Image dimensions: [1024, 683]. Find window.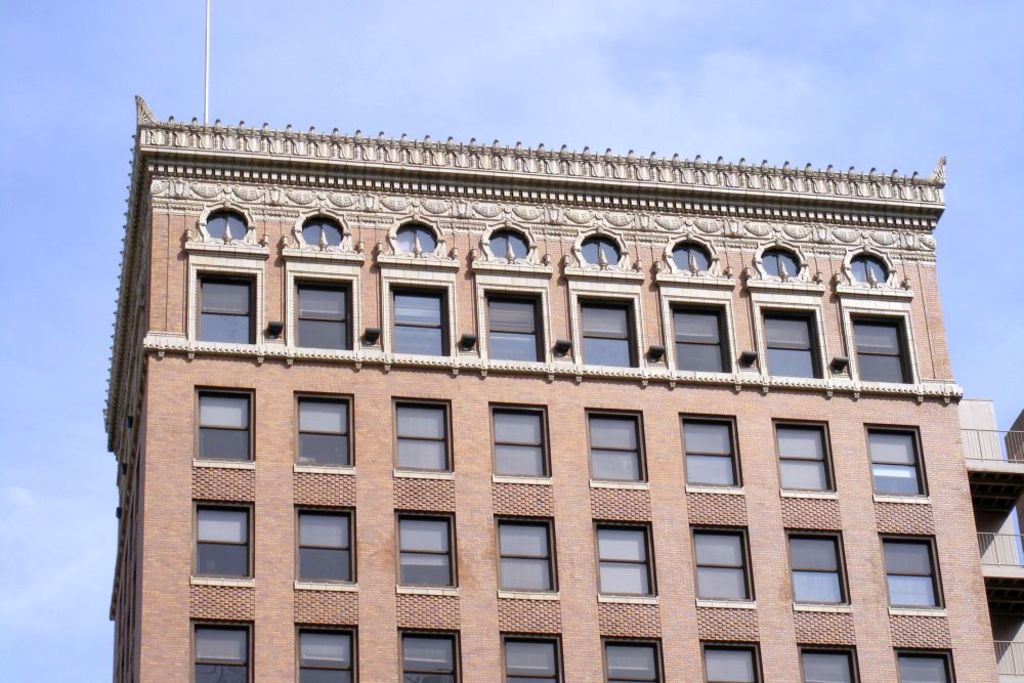
(293, 390, 355, 473).
